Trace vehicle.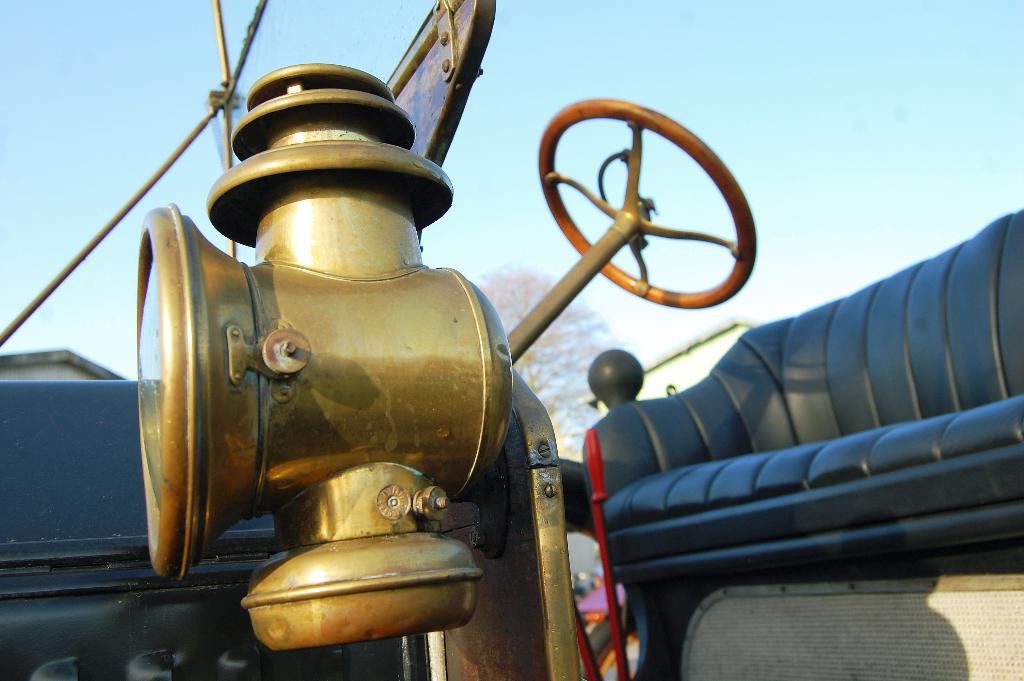
Traced to bbox(0, 0, 1023, 680).
